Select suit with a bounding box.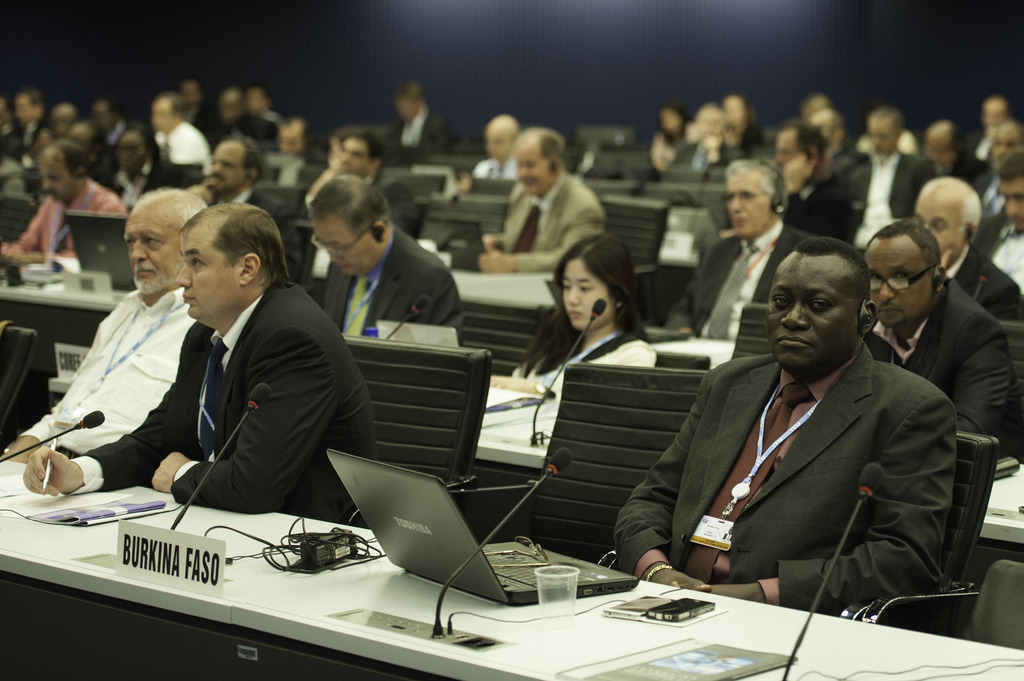
crop(101, 155, 191, 210).
